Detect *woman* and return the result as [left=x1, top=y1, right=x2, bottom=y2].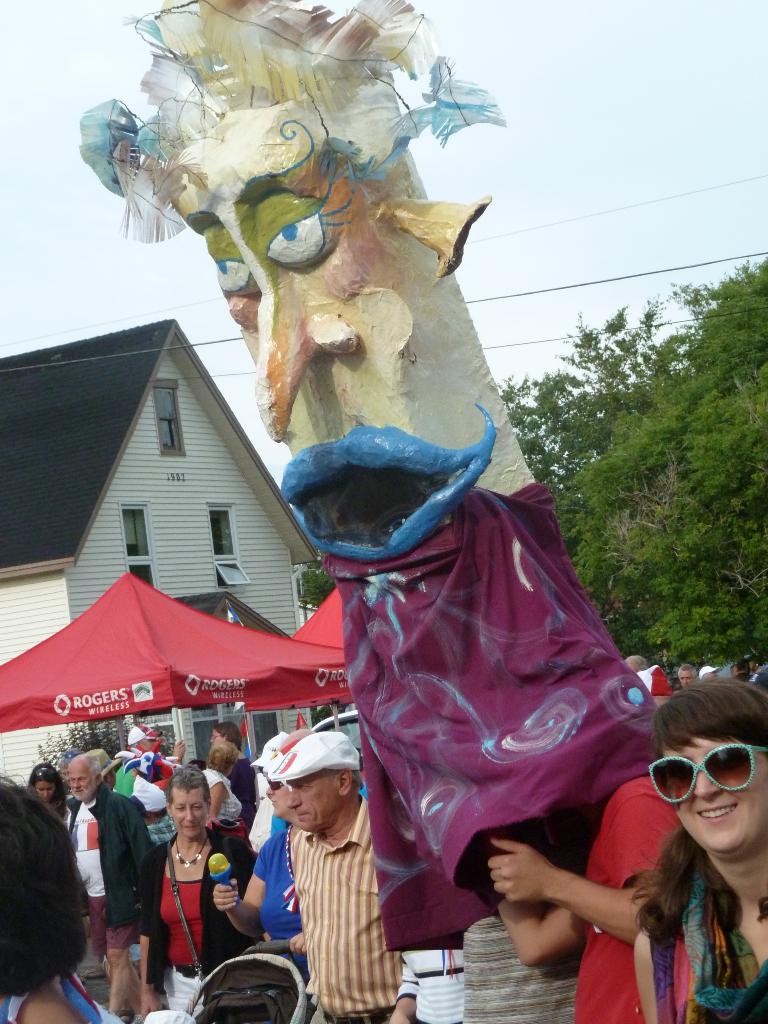
[left=30, top=758, right=74, bottom=822].
